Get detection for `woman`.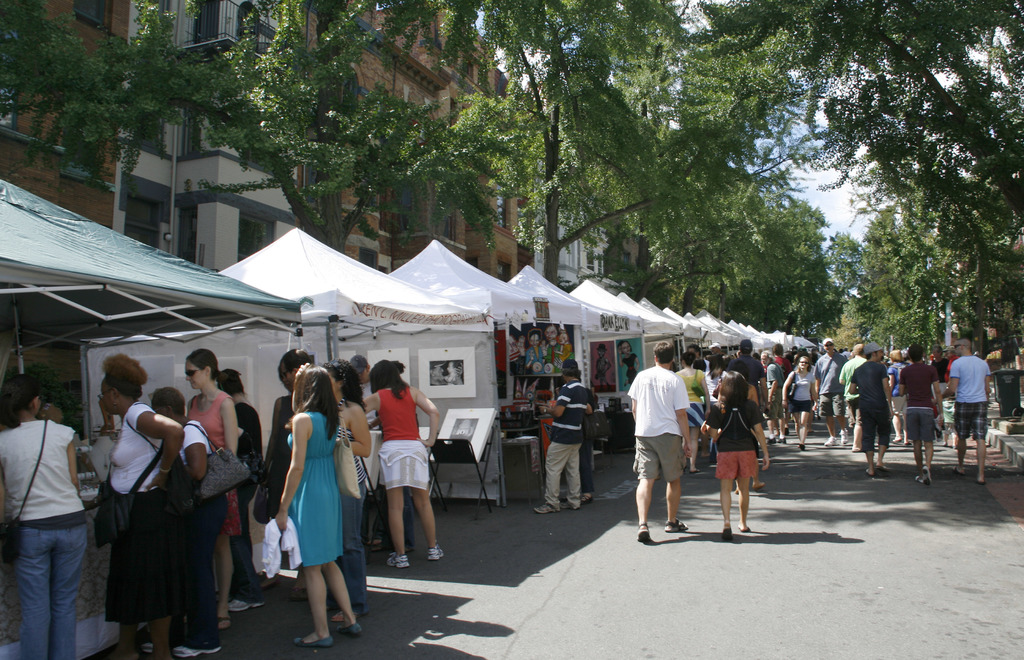
Detection: detection(0, 369, 92, 659).
